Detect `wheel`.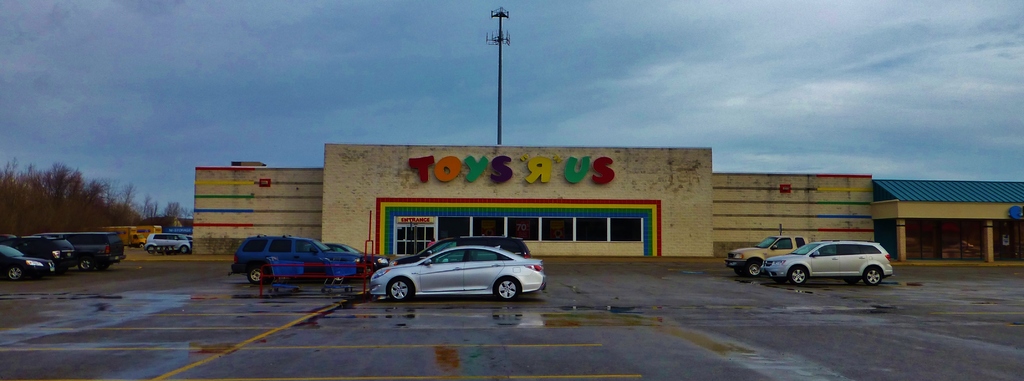
Detected at region(735, 269, 744, 277).
